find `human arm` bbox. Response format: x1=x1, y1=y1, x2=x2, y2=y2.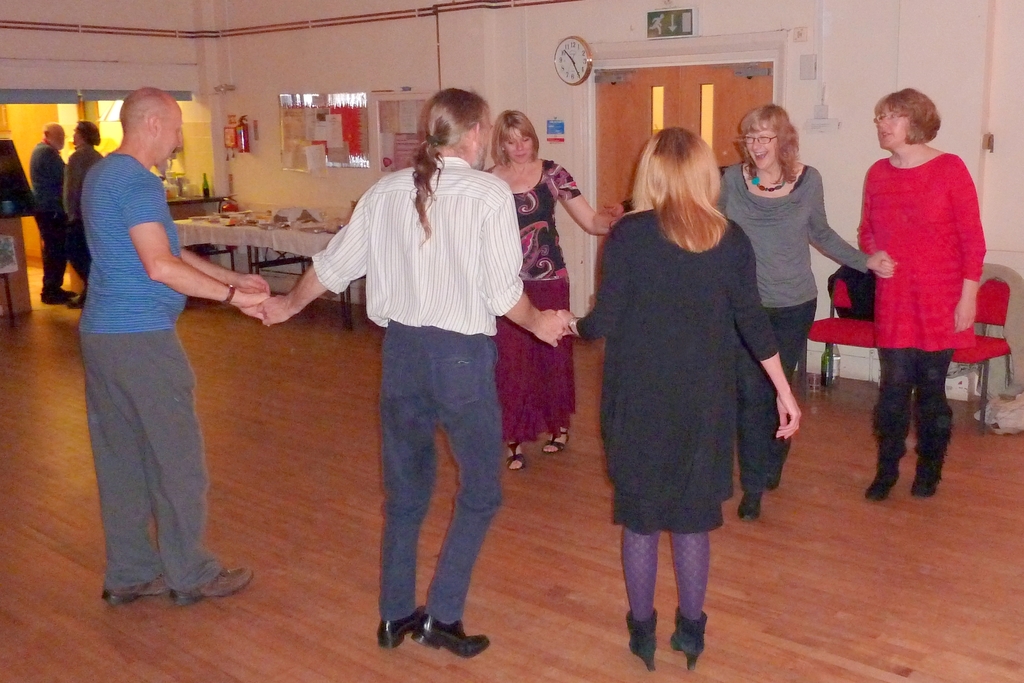
x1=808, y1=167, x2=896, y2=284.
